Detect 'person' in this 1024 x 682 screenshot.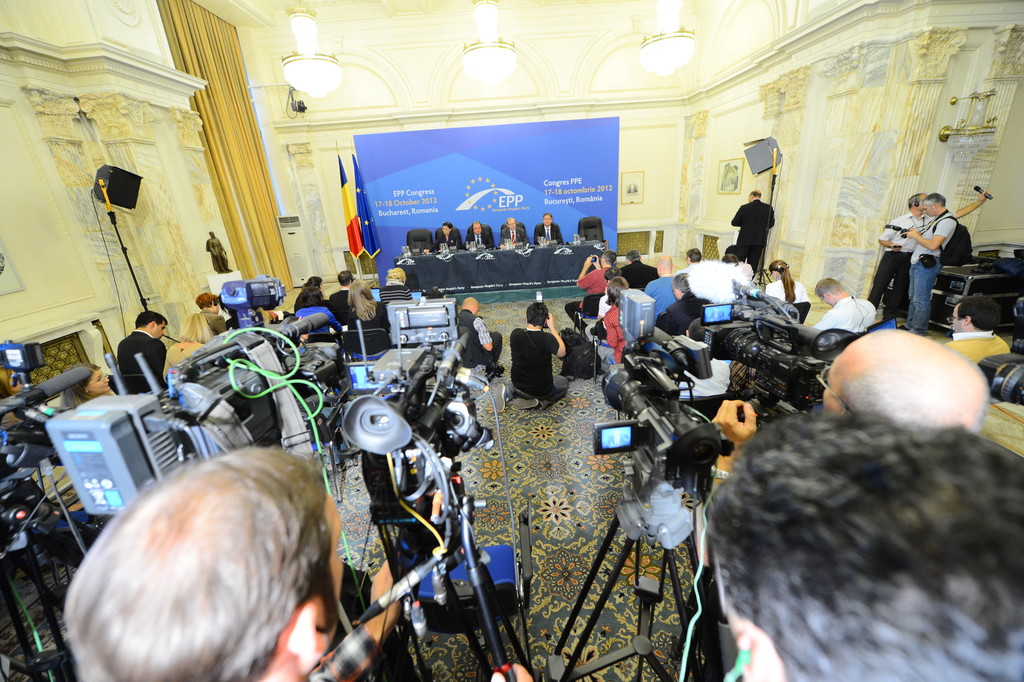
Detection: region(324, 271, 378, 319).
